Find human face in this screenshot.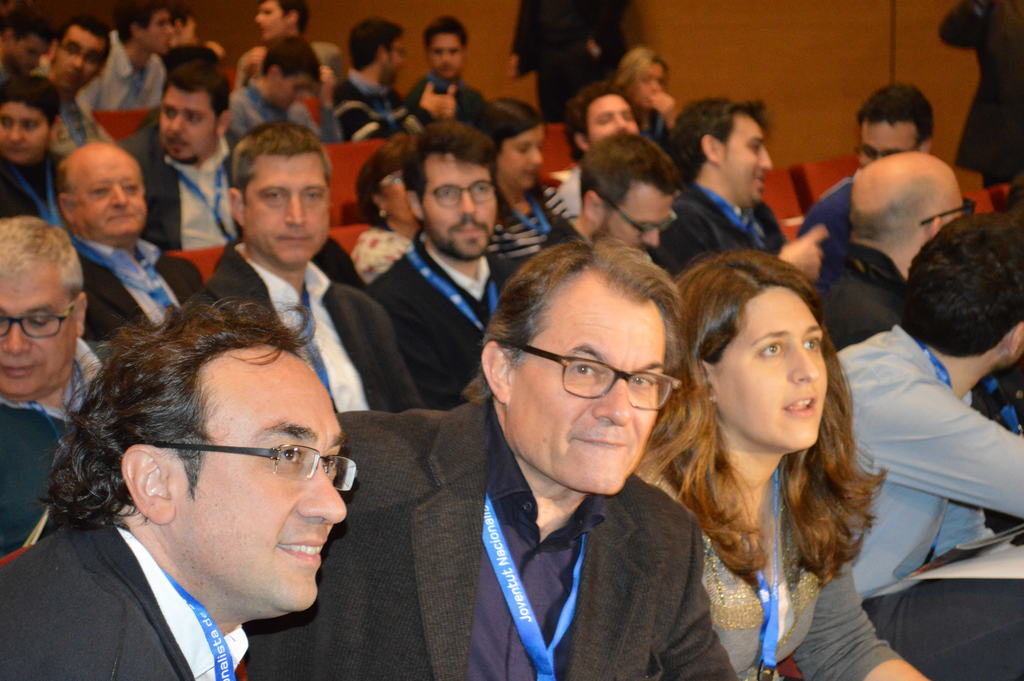
The bounding box for human face is 147,10,167,57.
